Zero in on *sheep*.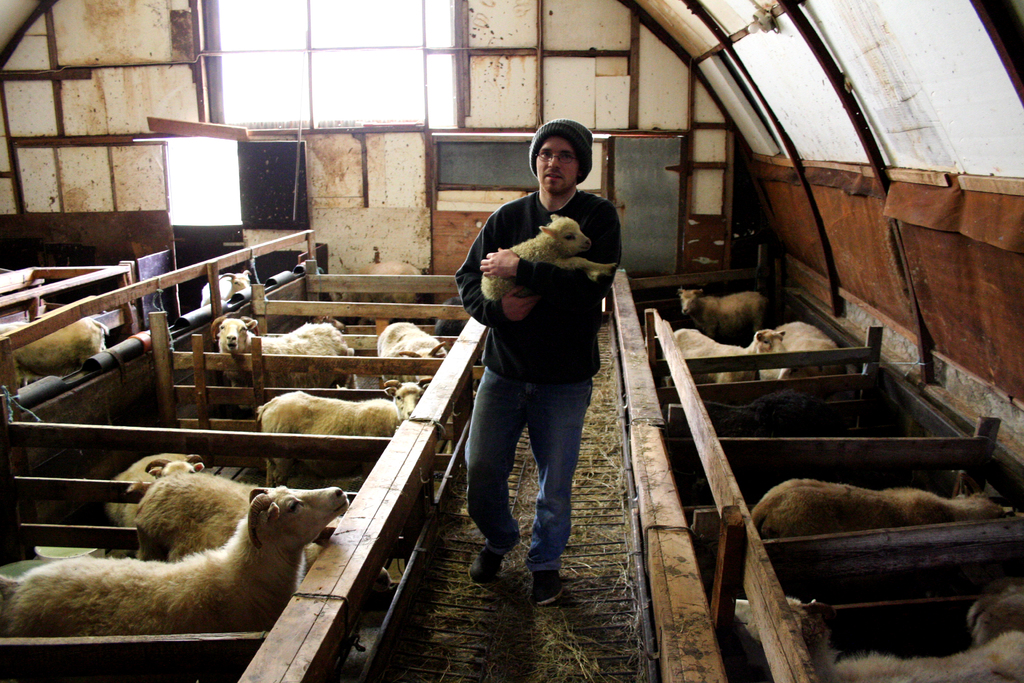
Zeroed in: <region>776, 319, 850, 381</region>.
